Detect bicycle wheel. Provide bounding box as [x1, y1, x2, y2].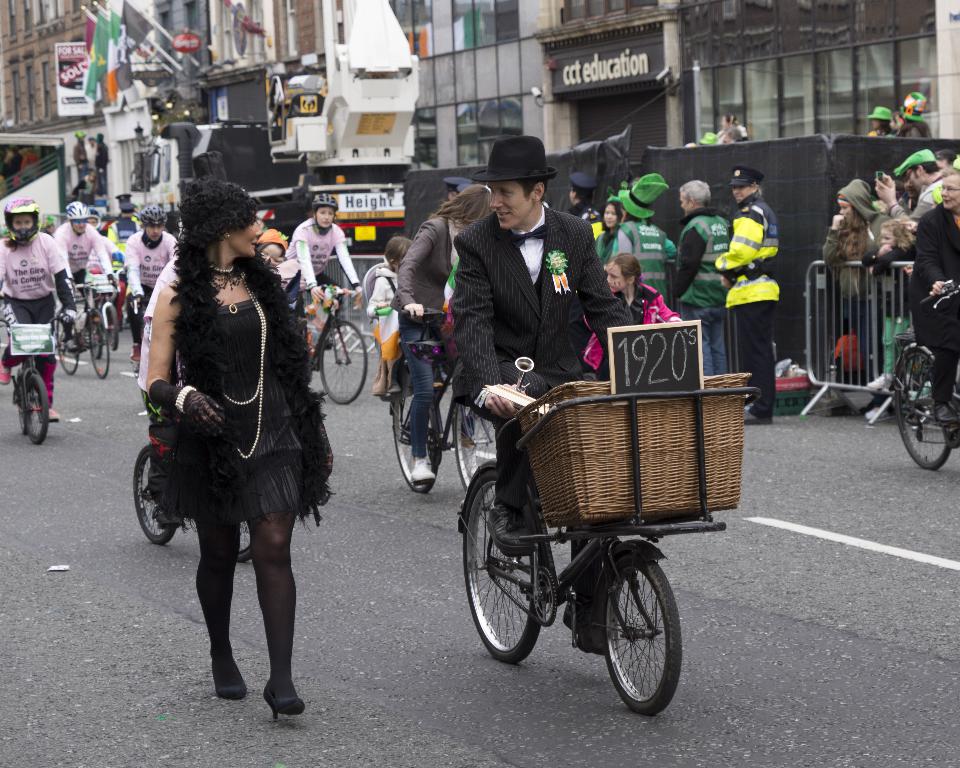
[0, 311, 17, 348].
